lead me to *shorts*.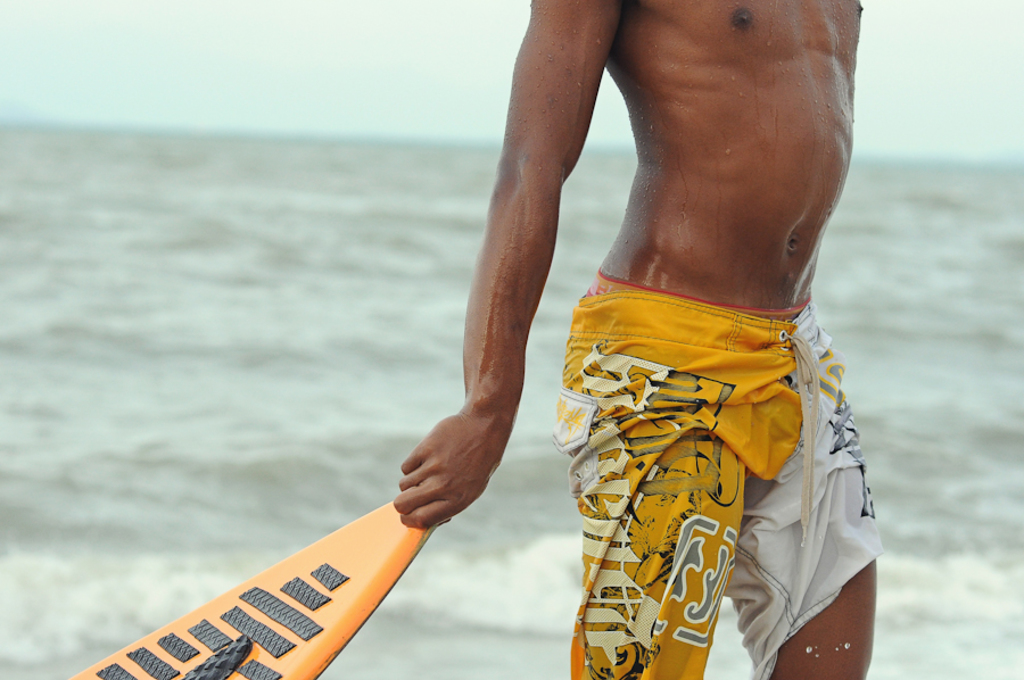
Lead to x1=556, y1=326, x2=844, y2=656.
